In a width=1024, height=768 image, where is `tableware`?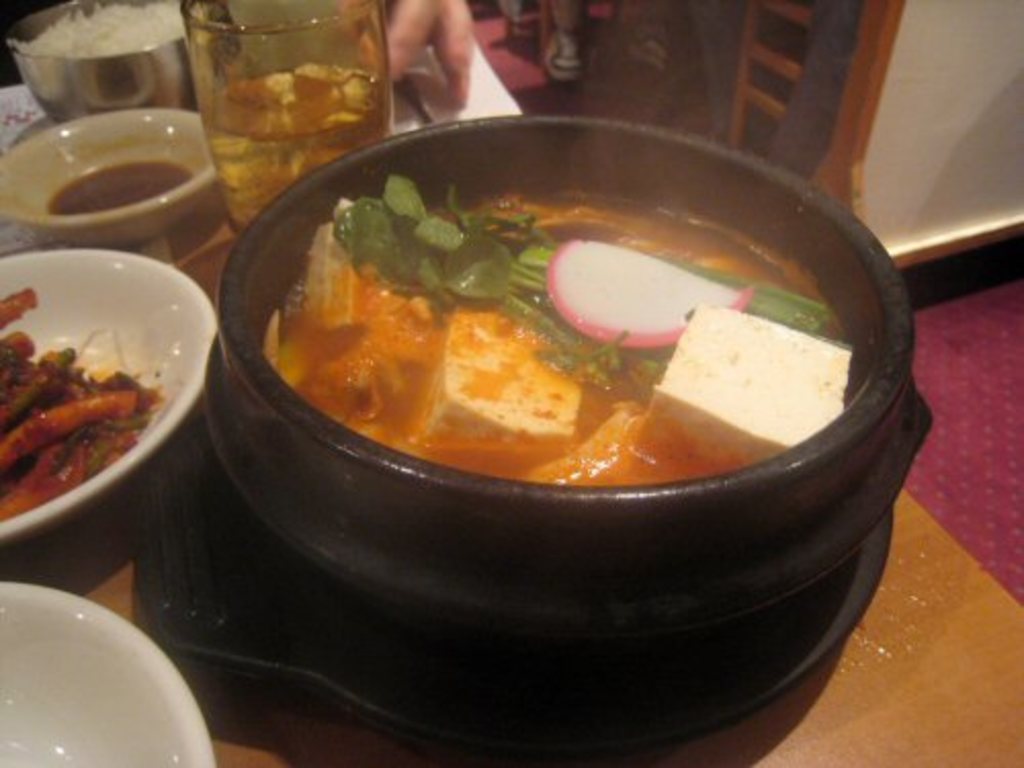
bbox=(147, 117, 934, 766).
